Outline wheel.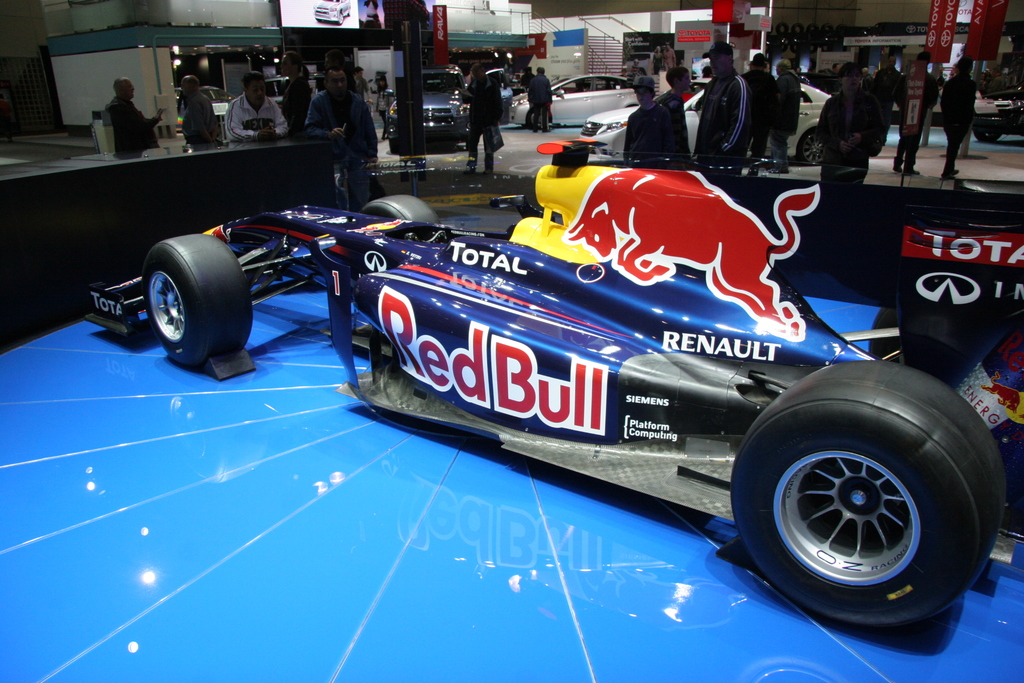
Outline: x1=972 y1=126 x2=1006 y2=142.
